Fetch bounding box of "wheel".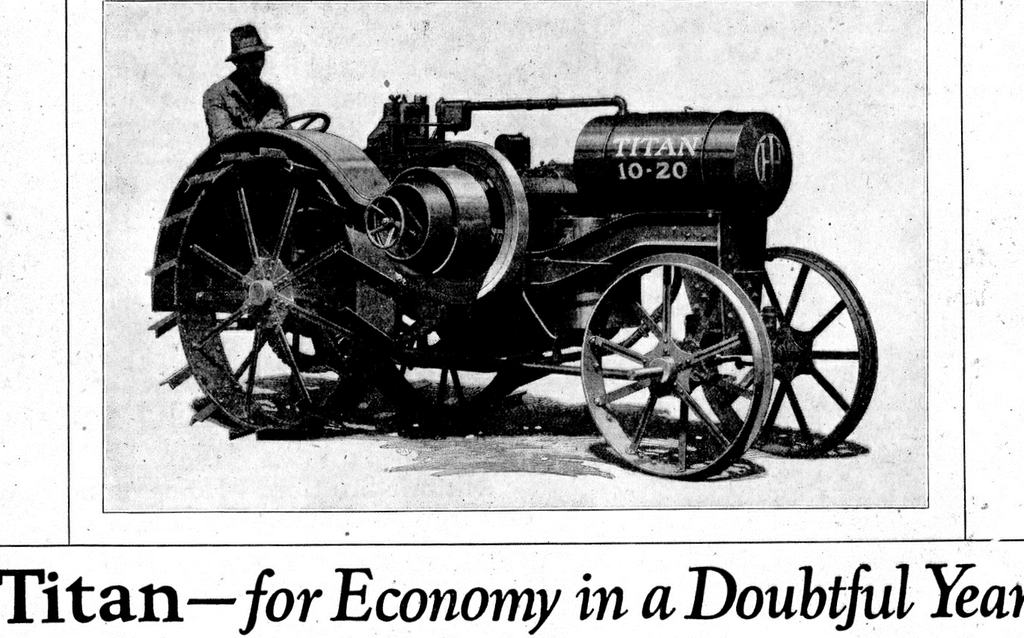
Bbox: detection(702, 247, 879, 457).
